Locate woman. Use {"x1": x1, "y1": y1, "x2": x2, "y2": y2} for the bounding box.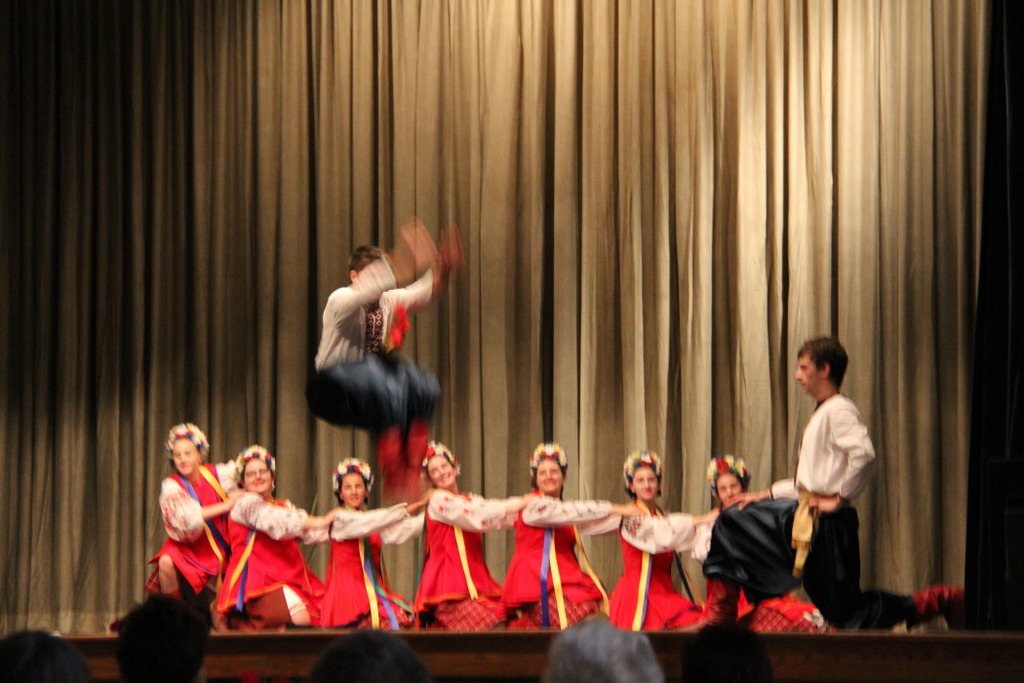
{"x1": 217, "y1": 437, "x2": 335, "y2": 630}.
